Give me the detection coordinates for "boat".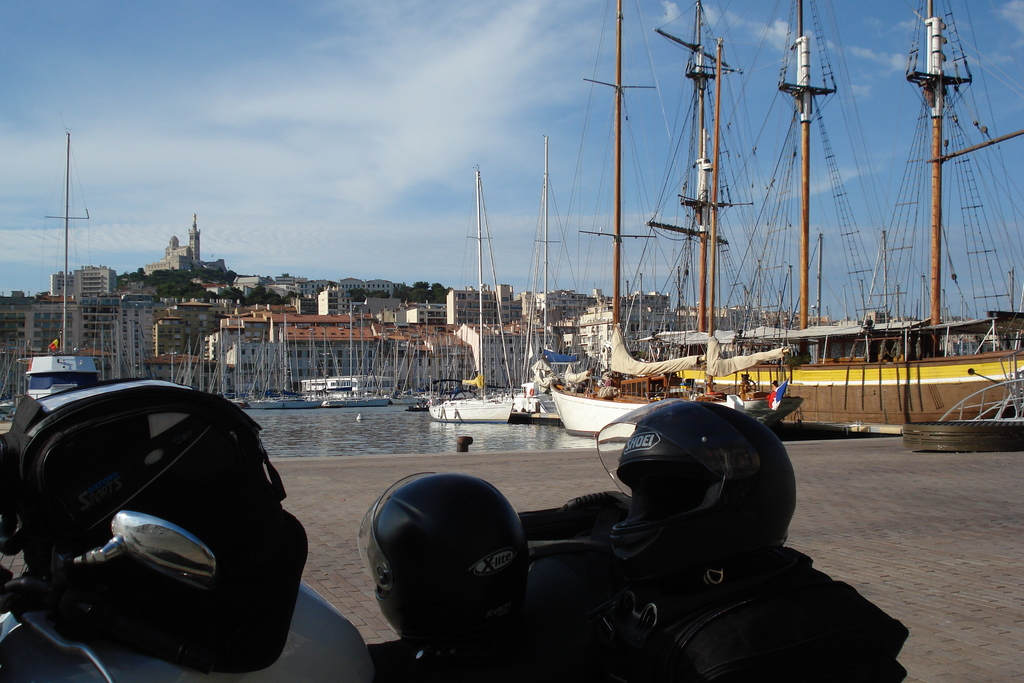
l=645, t=0, r=1023, b=434.
